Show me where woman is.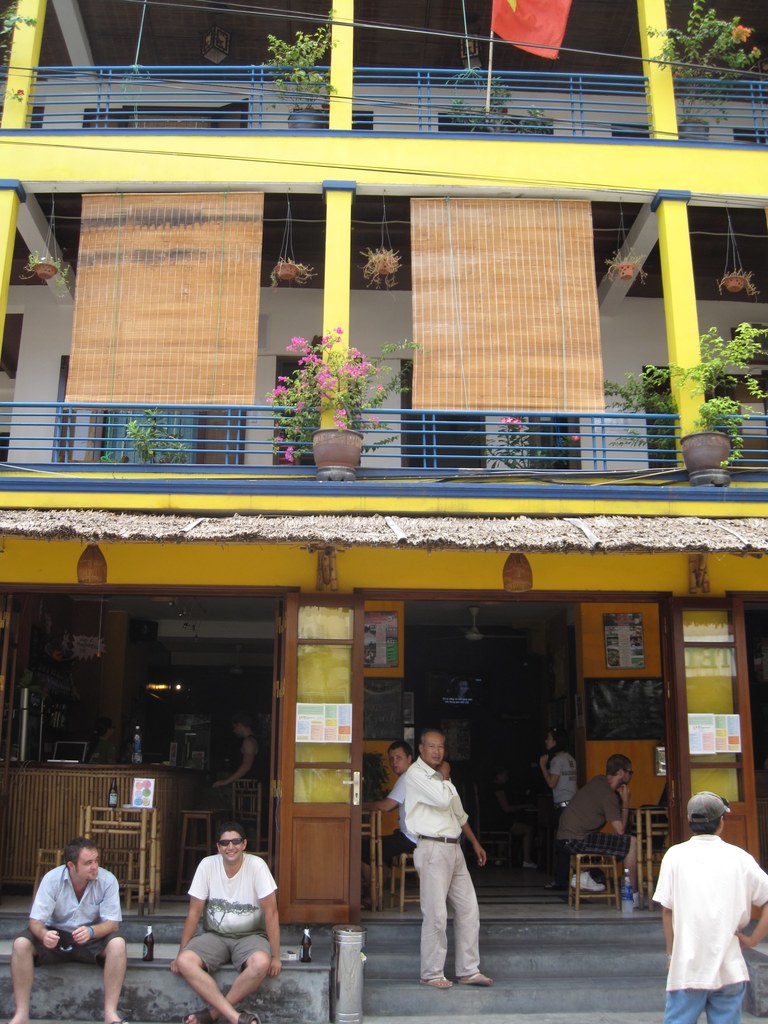
woman is at (x1=547, y1=729, x2=584, y2=890).
